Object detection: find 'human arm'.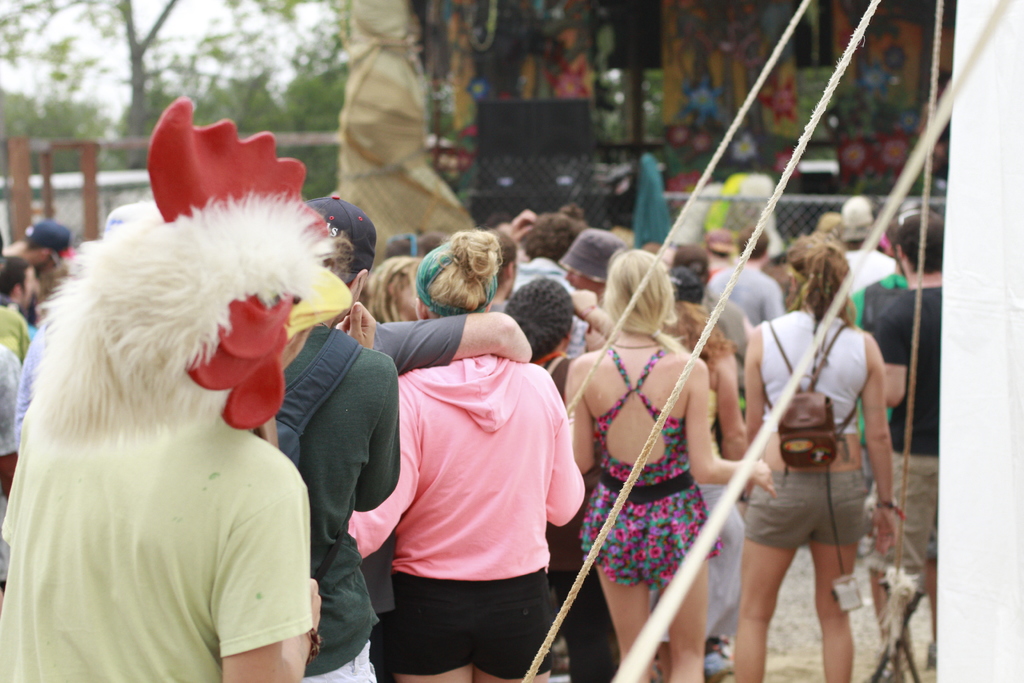
713:335:746:460.
